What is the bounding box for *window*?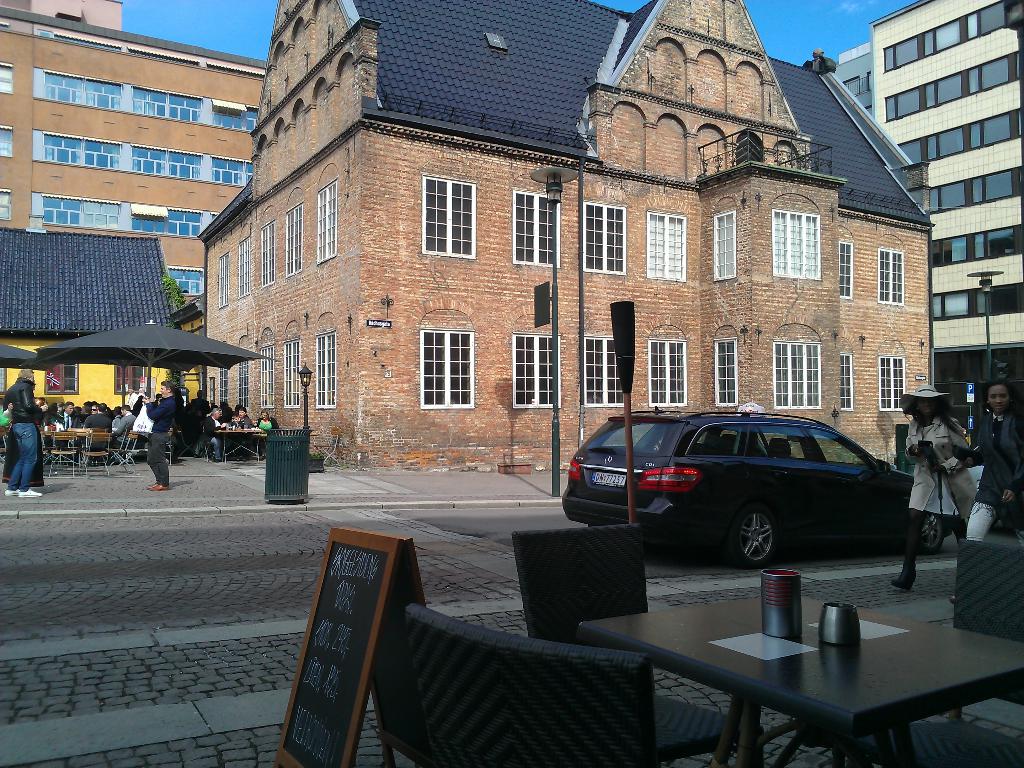
detection(30, 128, 255, 189).
